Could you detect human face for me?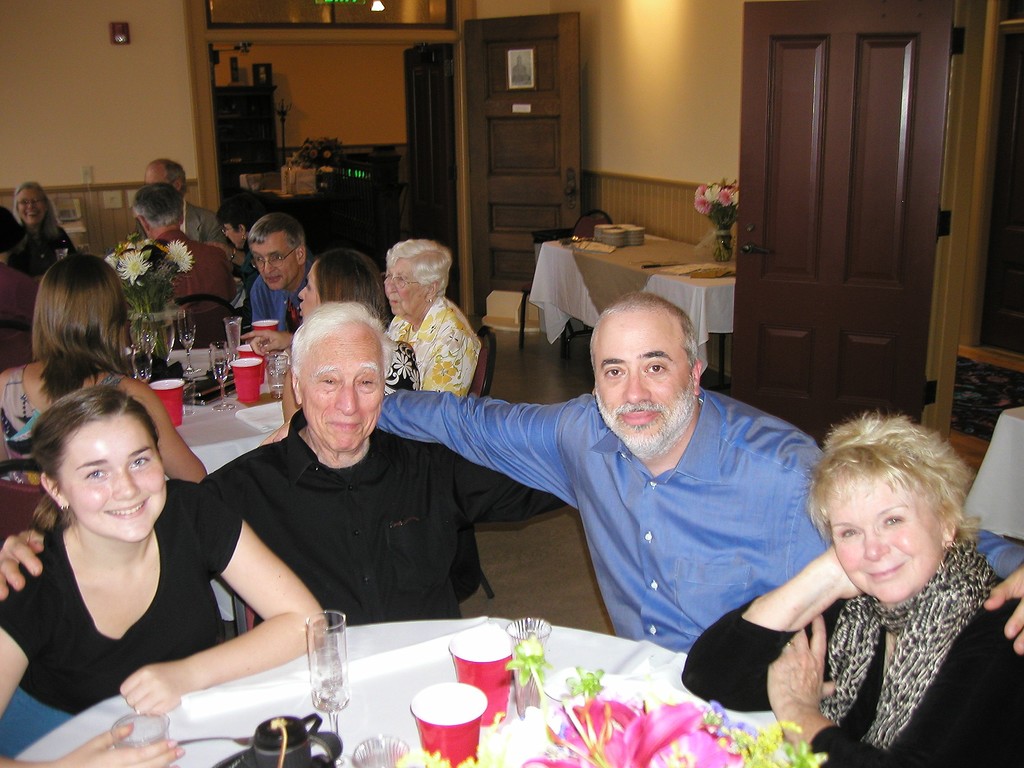
Detection result: <region>385, 254, 426, 317</region>.
